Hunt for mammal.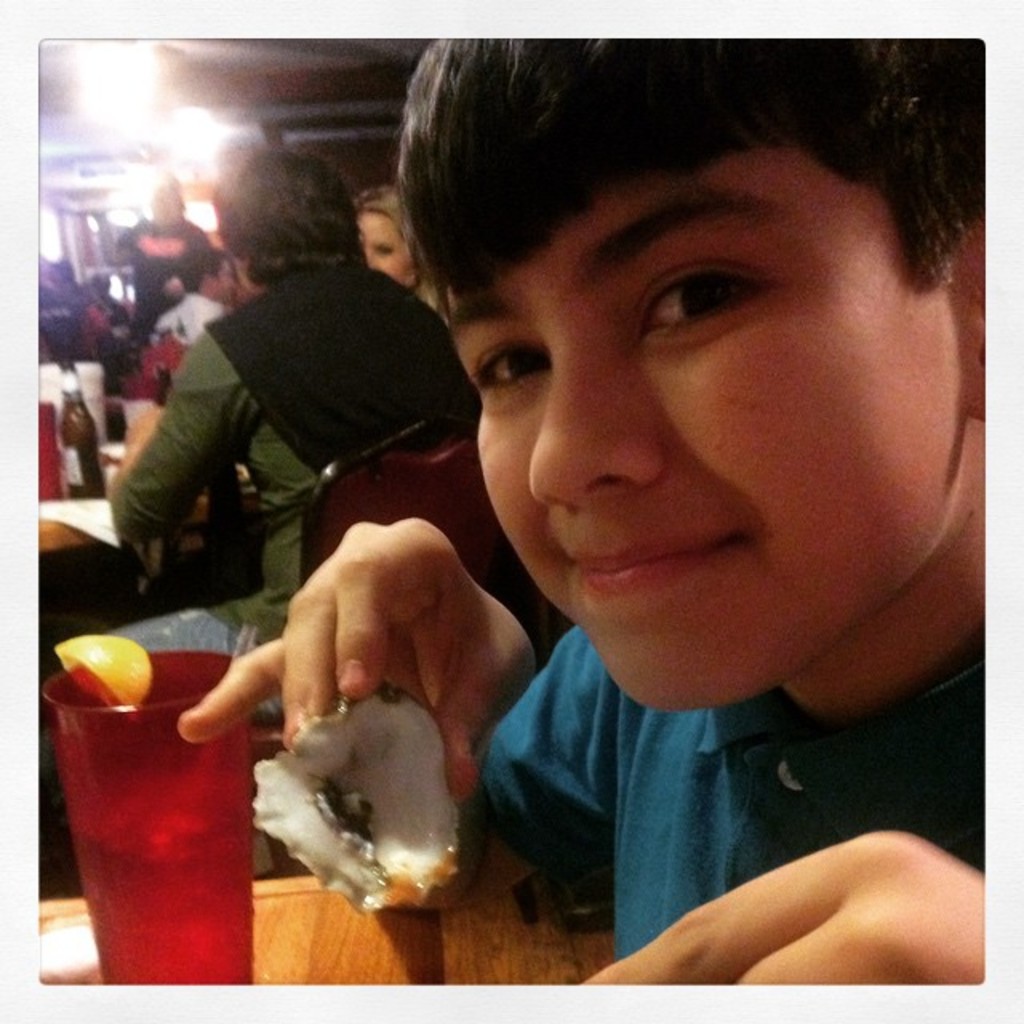
Hunted down at 354/178/459/312.
